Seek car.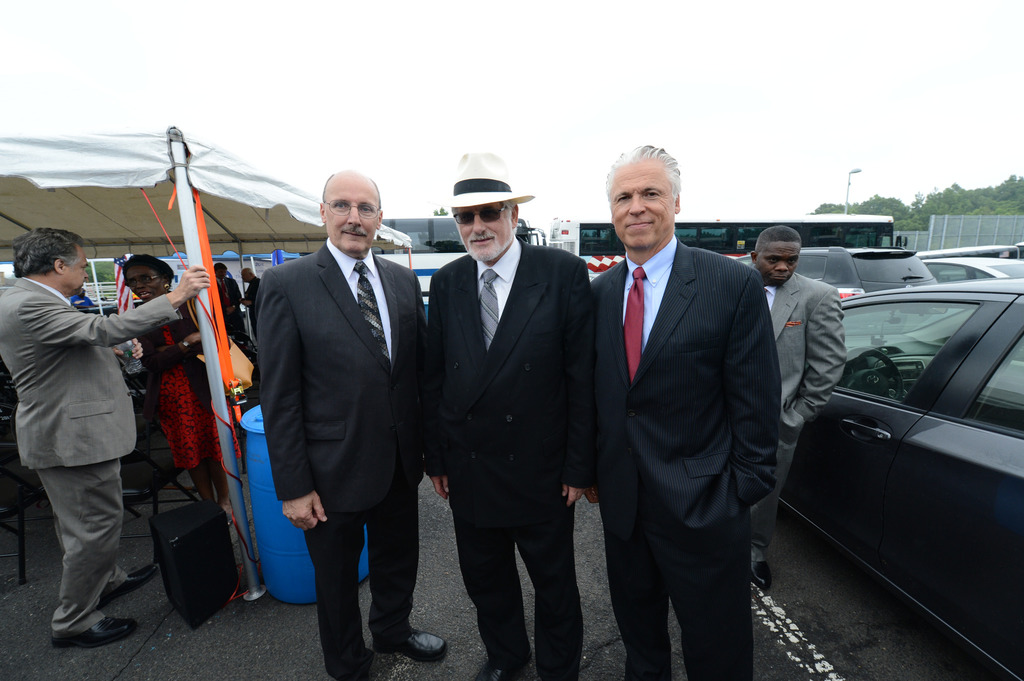
[778, 278, 1023, 680].
